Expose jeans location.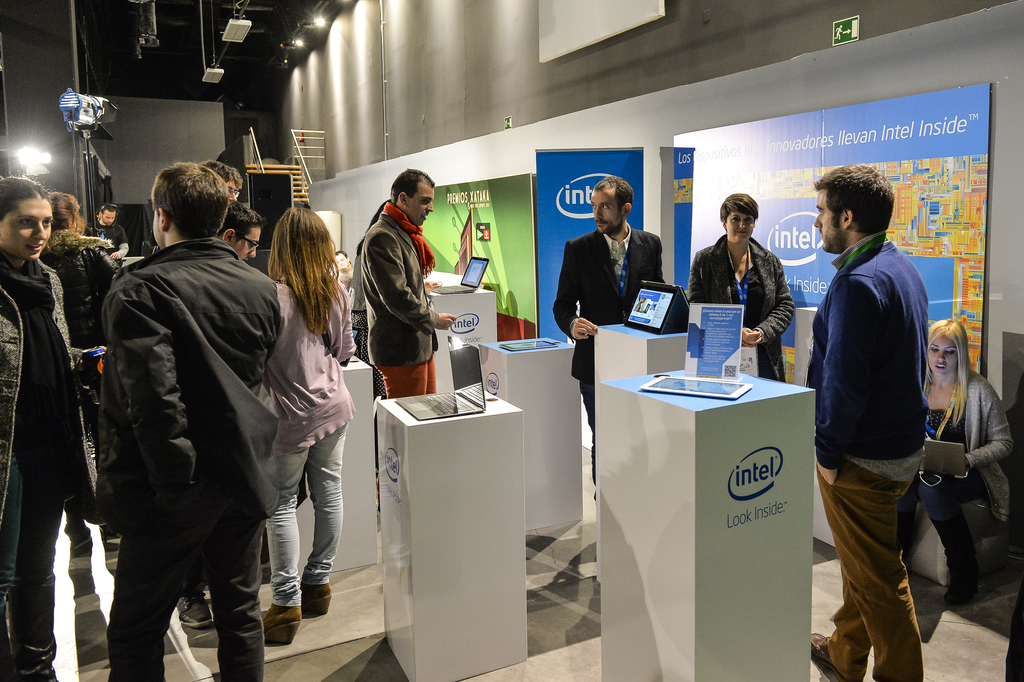
Exposed at BBox(925, 472, 992, 527).
